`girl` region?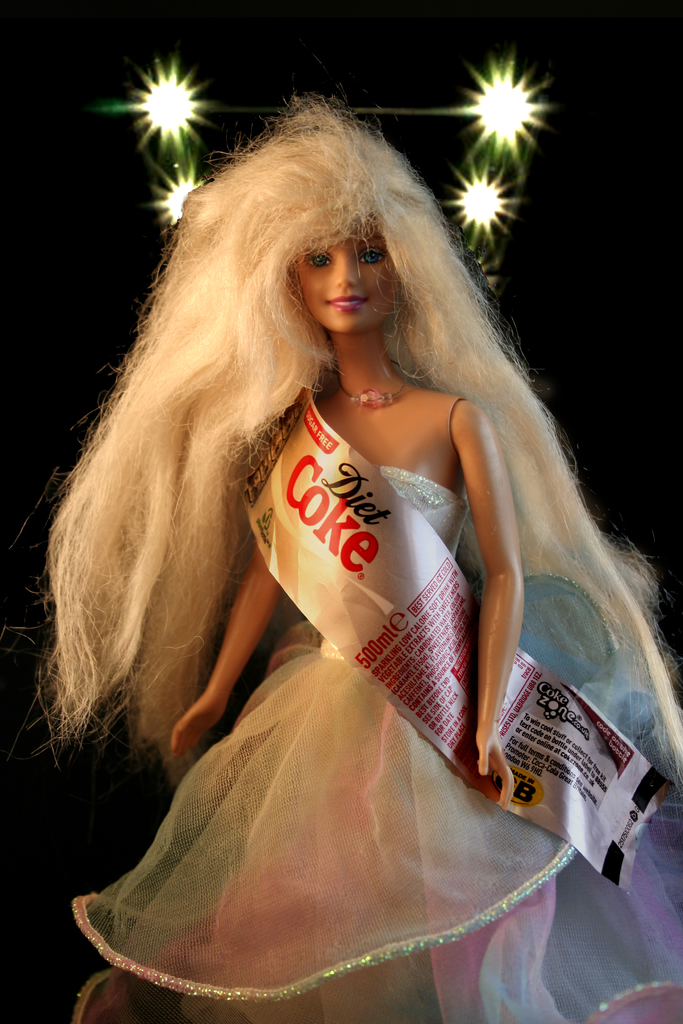
[27, 83, 682, 1023]
